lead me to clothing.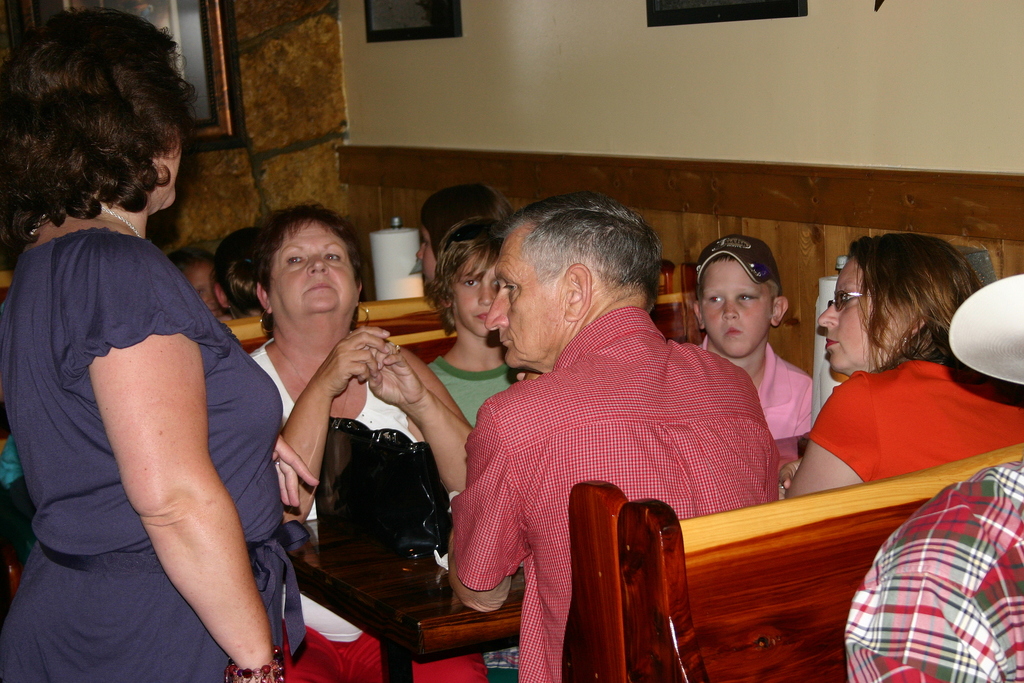
Lead to crop(836, 456, 1023, 682).
